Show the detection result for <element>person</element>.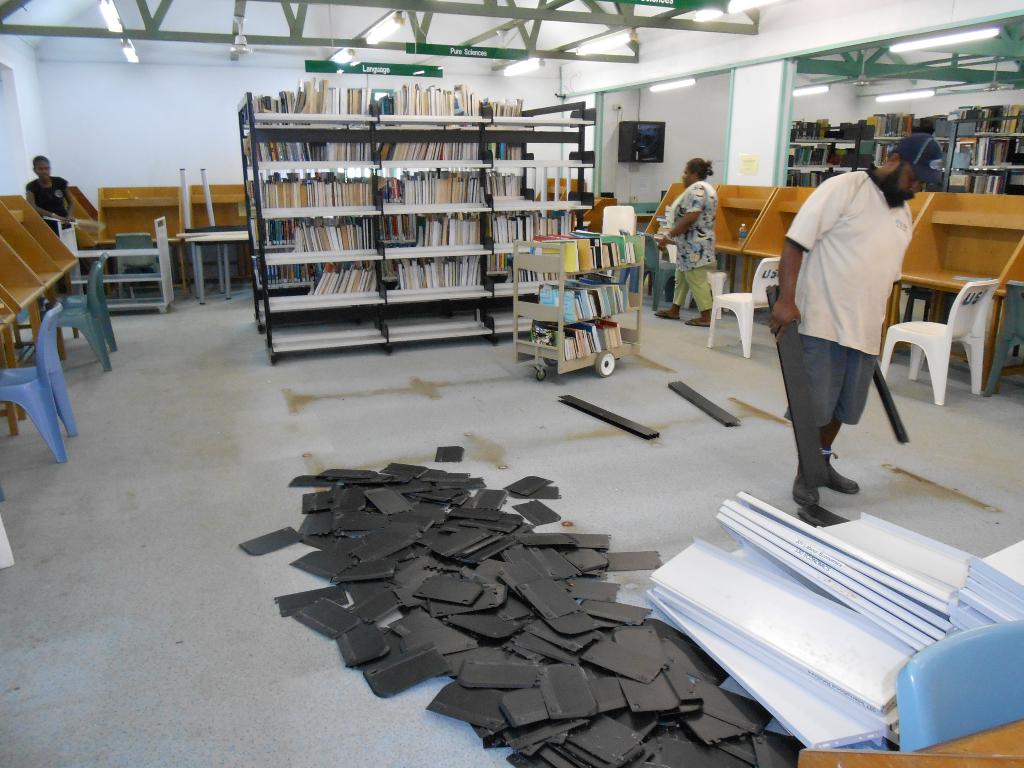
[767, 131, 945, 511].
